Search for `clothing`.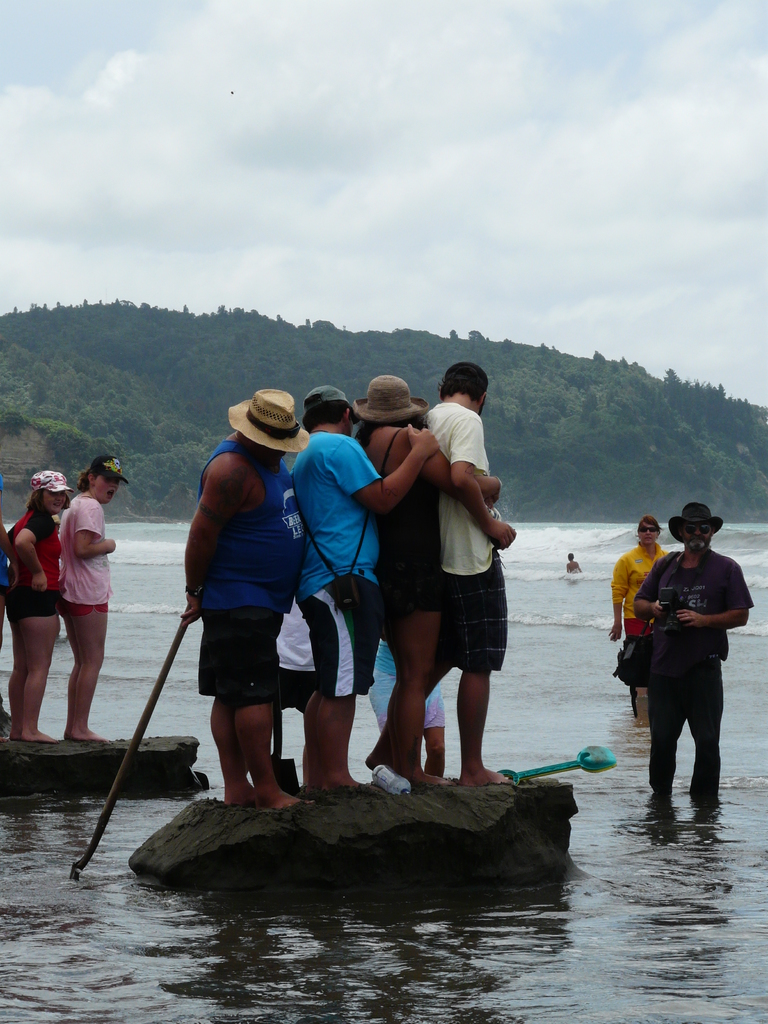
Found at <bbox>612, 541, 667, 686</bbox>.
